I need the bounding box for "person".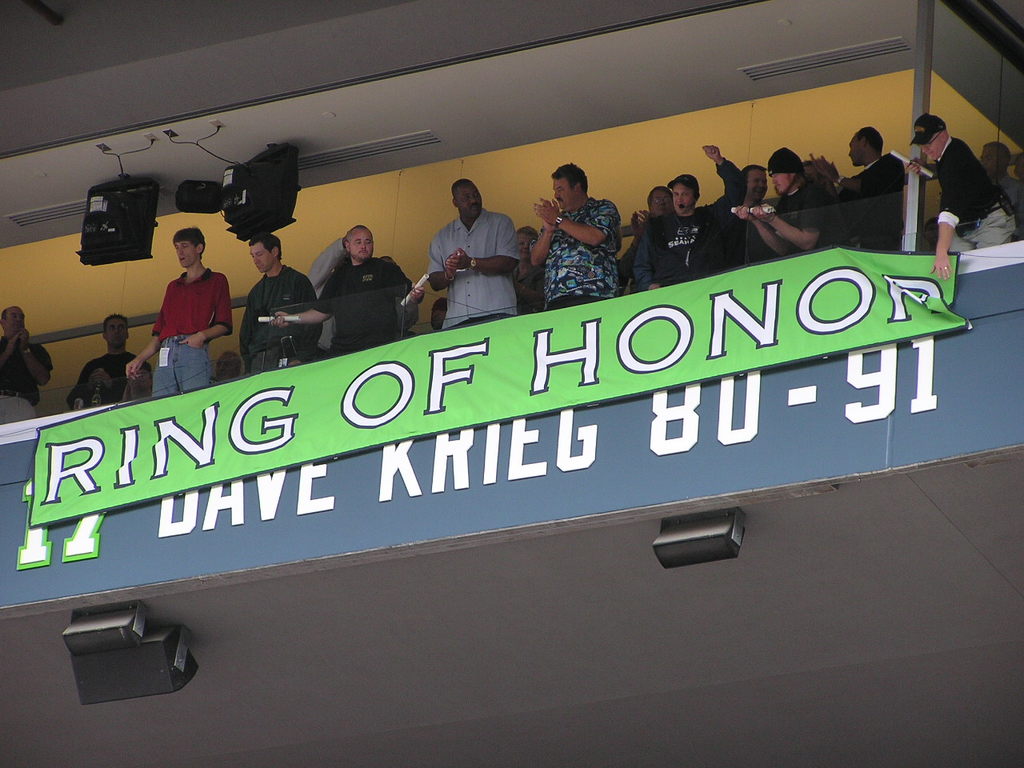
Here it is: 140 229 224 389.
